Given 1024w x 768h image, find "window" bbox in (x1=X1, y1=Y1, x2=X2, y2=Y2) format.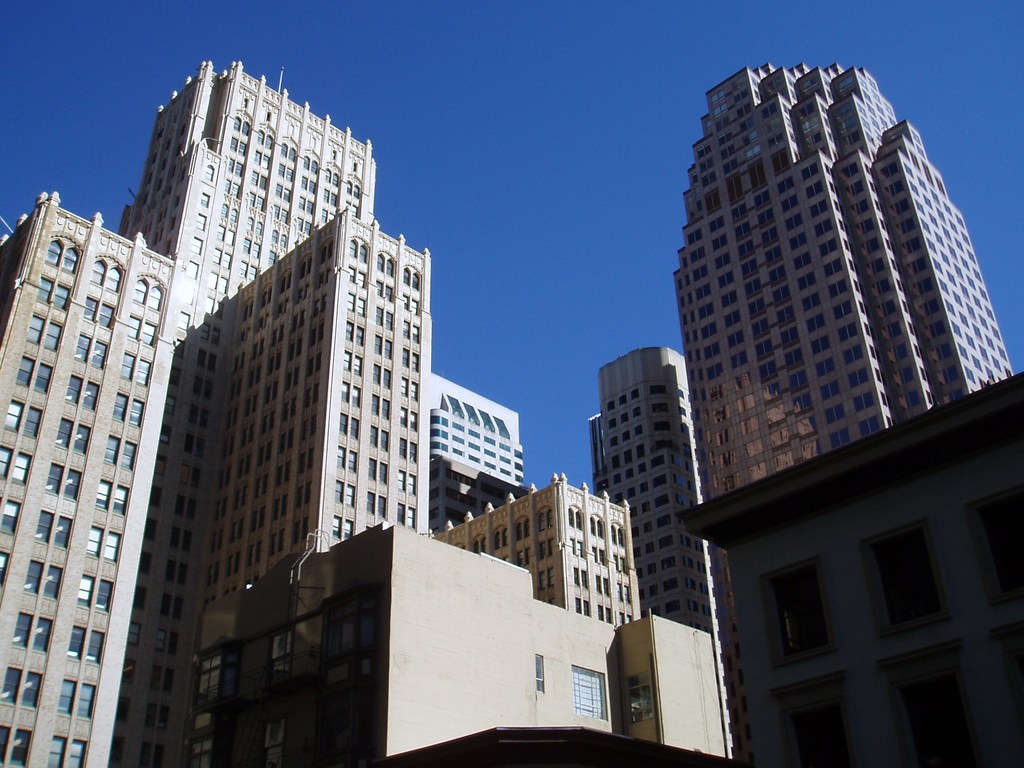
(x1=108, y1=483, x2=131, y2=518).
